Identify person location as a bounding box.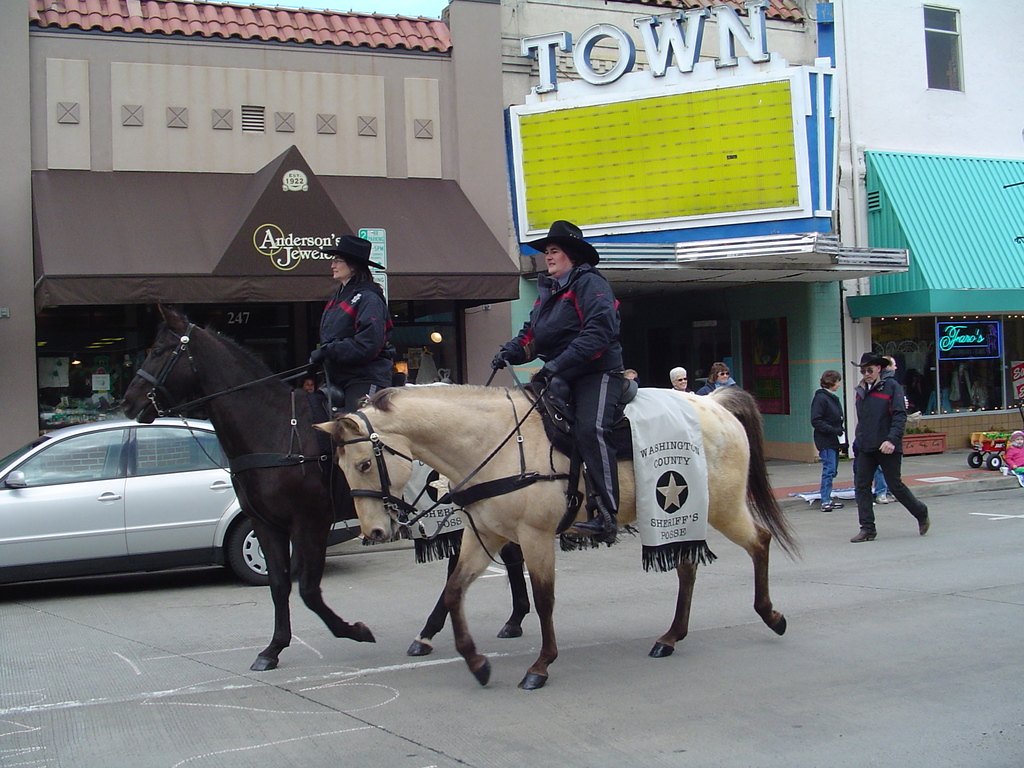
x1=712 y1=362 x2=733 y2=389.
